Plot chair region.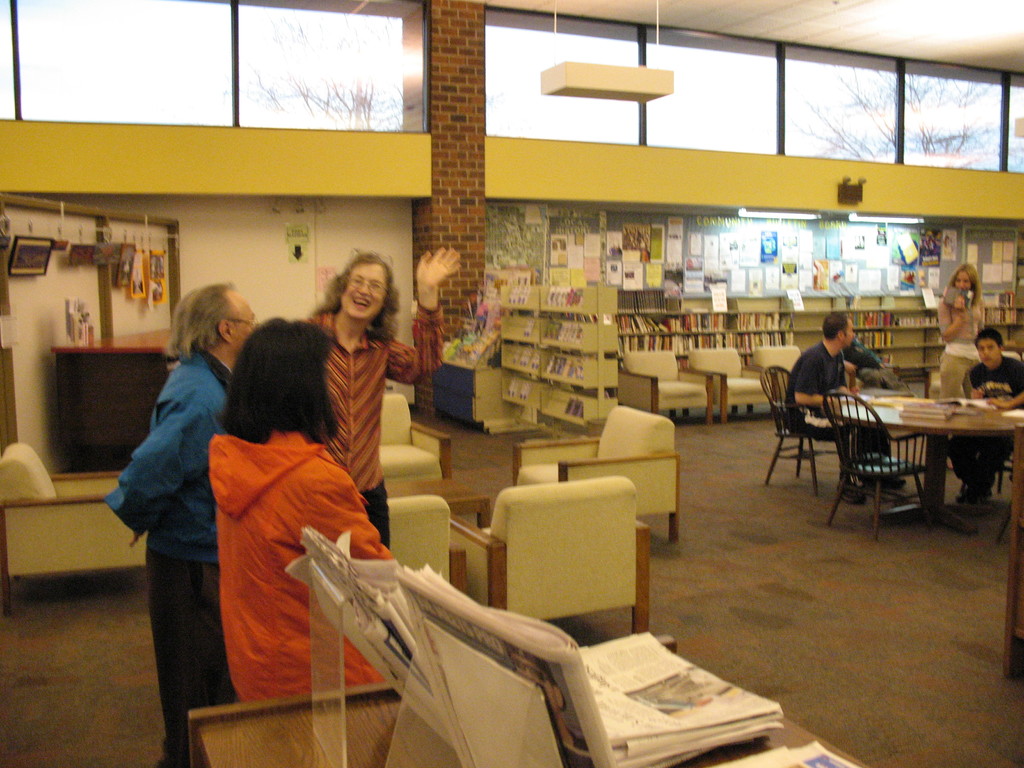
Plotted at {"left": 513, "top": 403, "right": 680, "bottom": 544}.
